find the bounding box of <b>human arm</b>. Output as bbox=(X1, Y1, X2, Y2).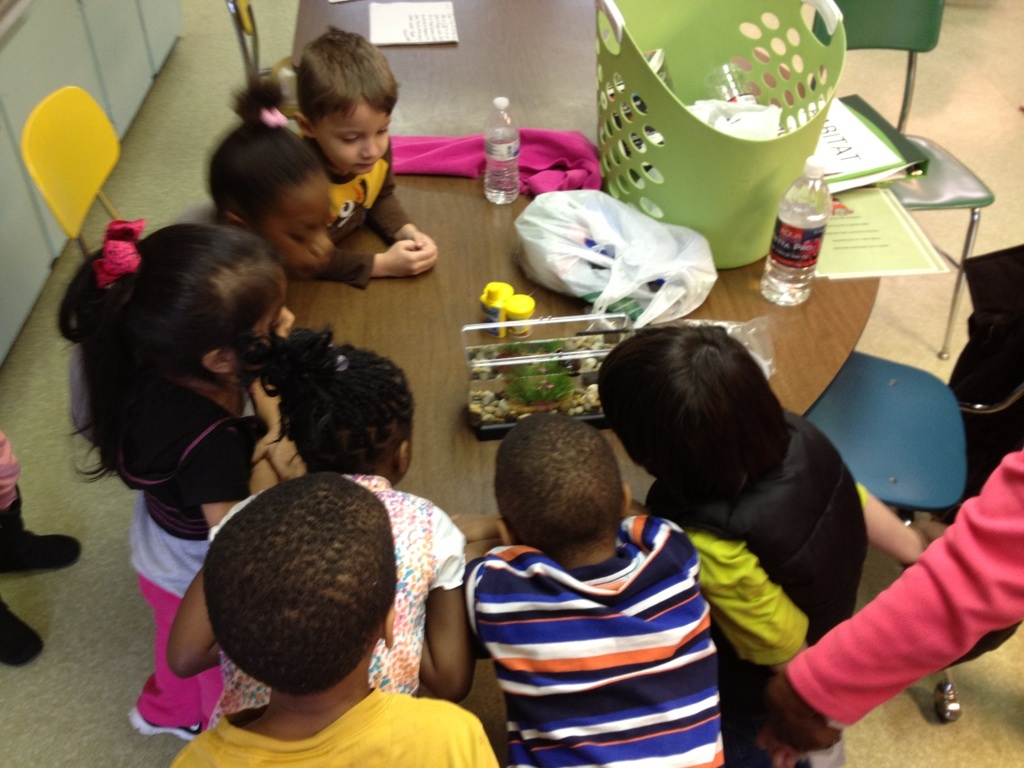
bbox=(462, 543, 507, 668).
